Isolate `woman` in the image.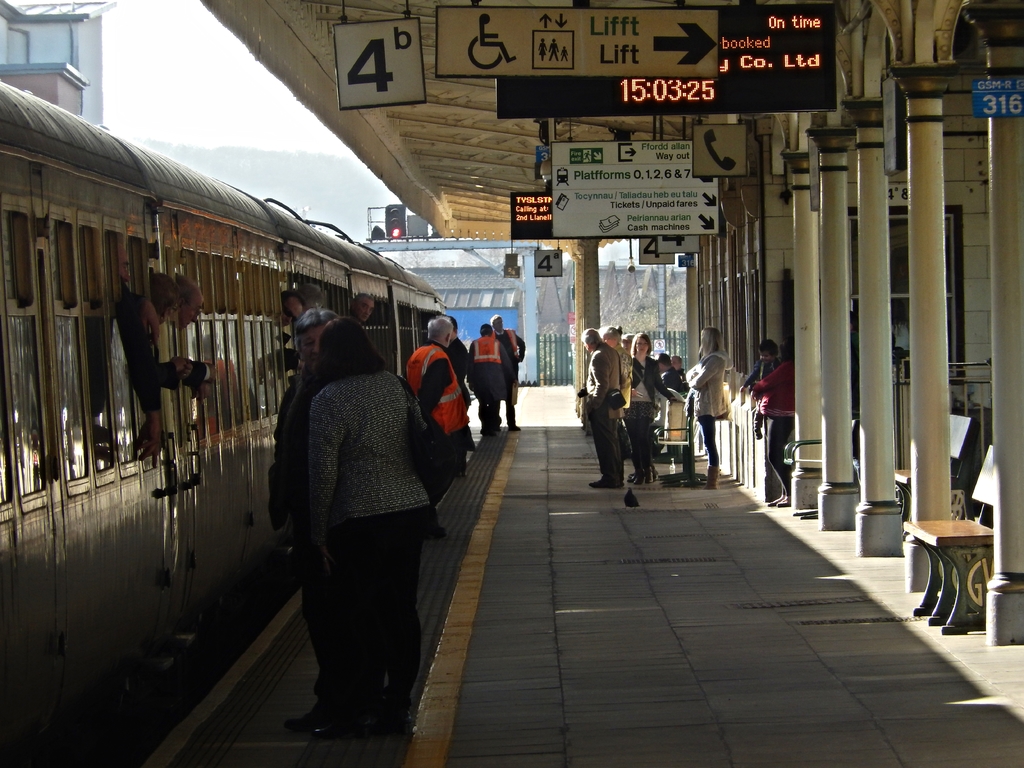
Isolated region: box=[622, 332, 662, 476].
